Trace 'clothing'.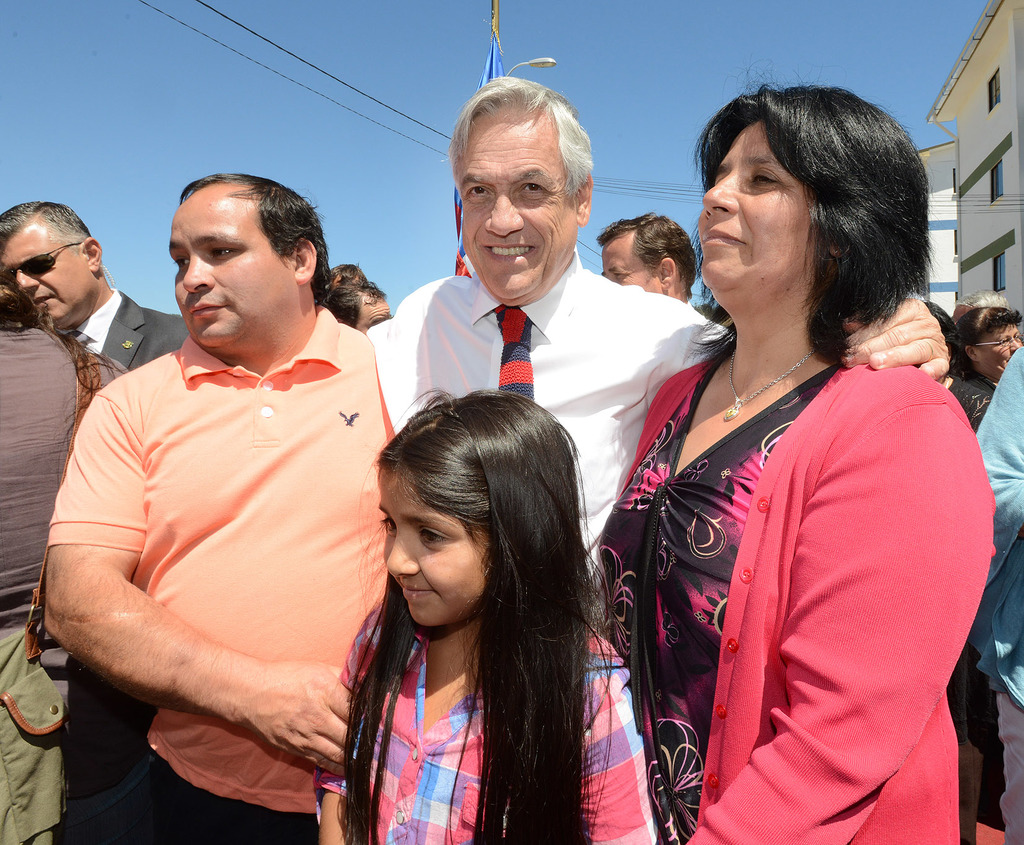
Traced to region(984, 705, 1023, 844).
